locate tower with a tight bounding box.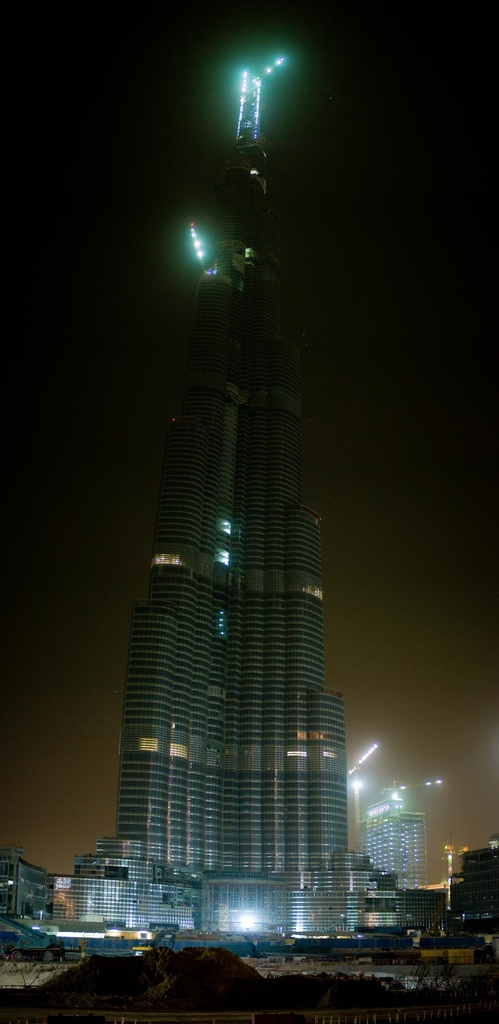
360, 780, 432, 890.
